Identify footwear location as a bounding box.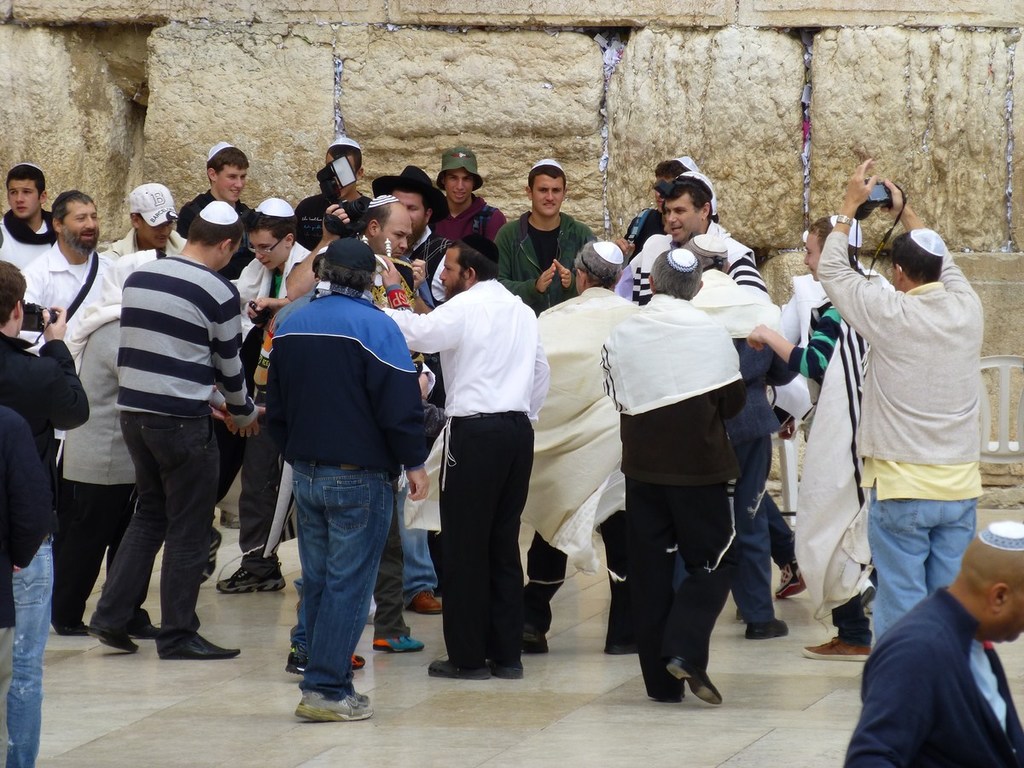
box=[371, 638, 425, 652].
